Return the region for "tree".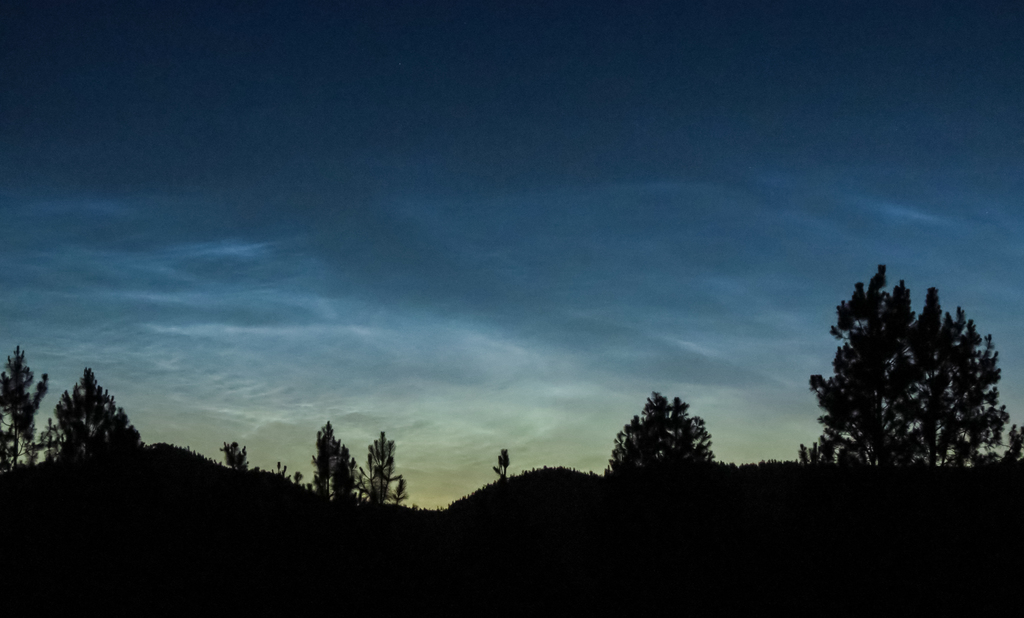
594,393,721,505.
